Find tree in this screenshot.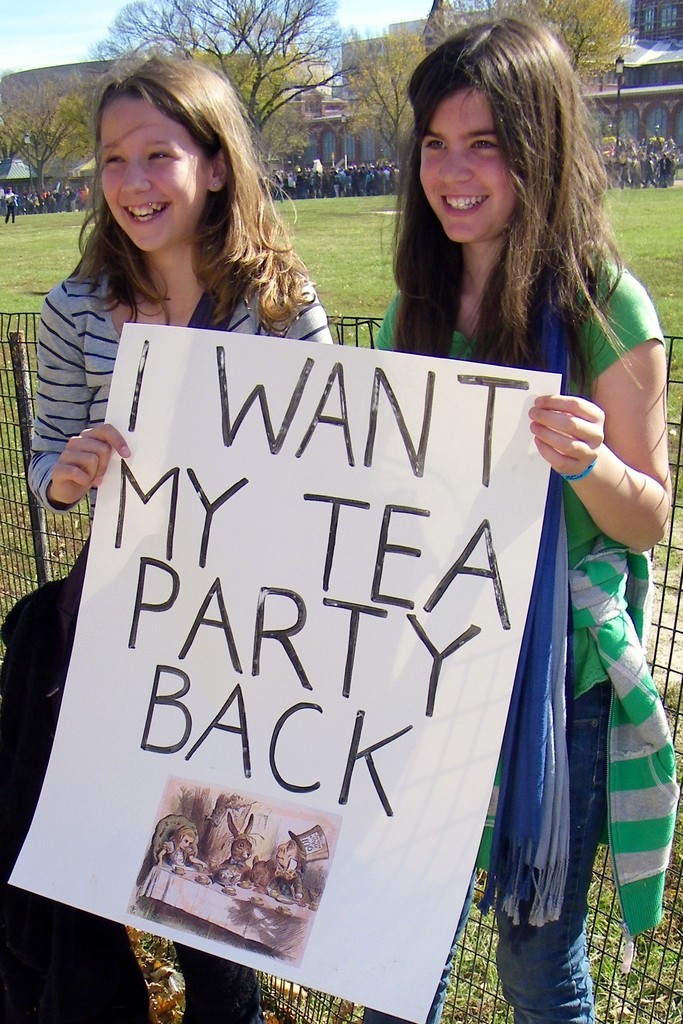
The bounding box for tree is [x1=343, y1=1, x2=662, y2=178].
